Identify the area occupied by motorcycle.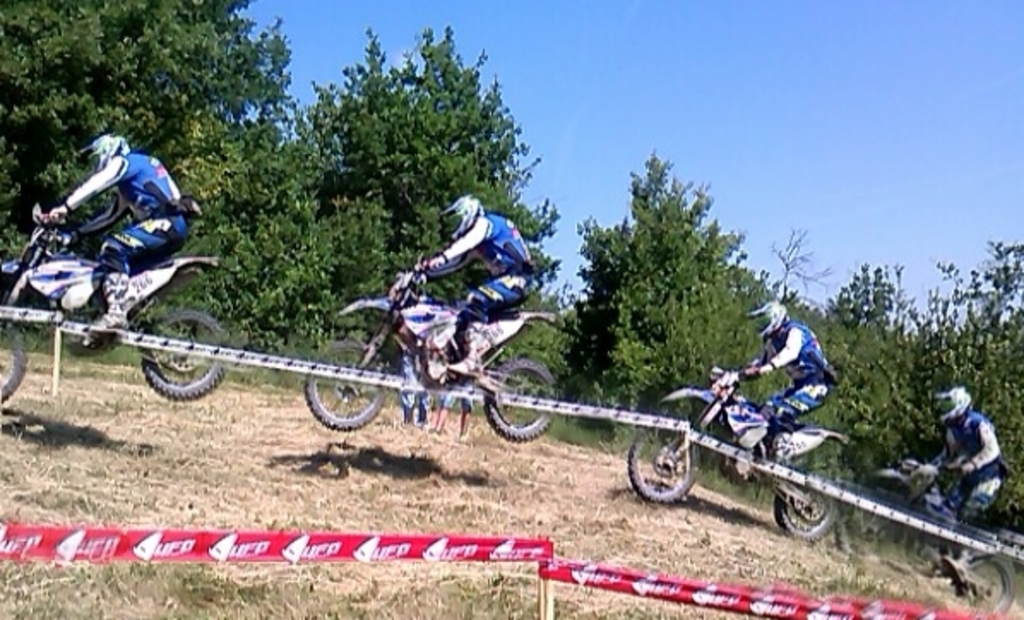
Area: 300 250 558 438.
